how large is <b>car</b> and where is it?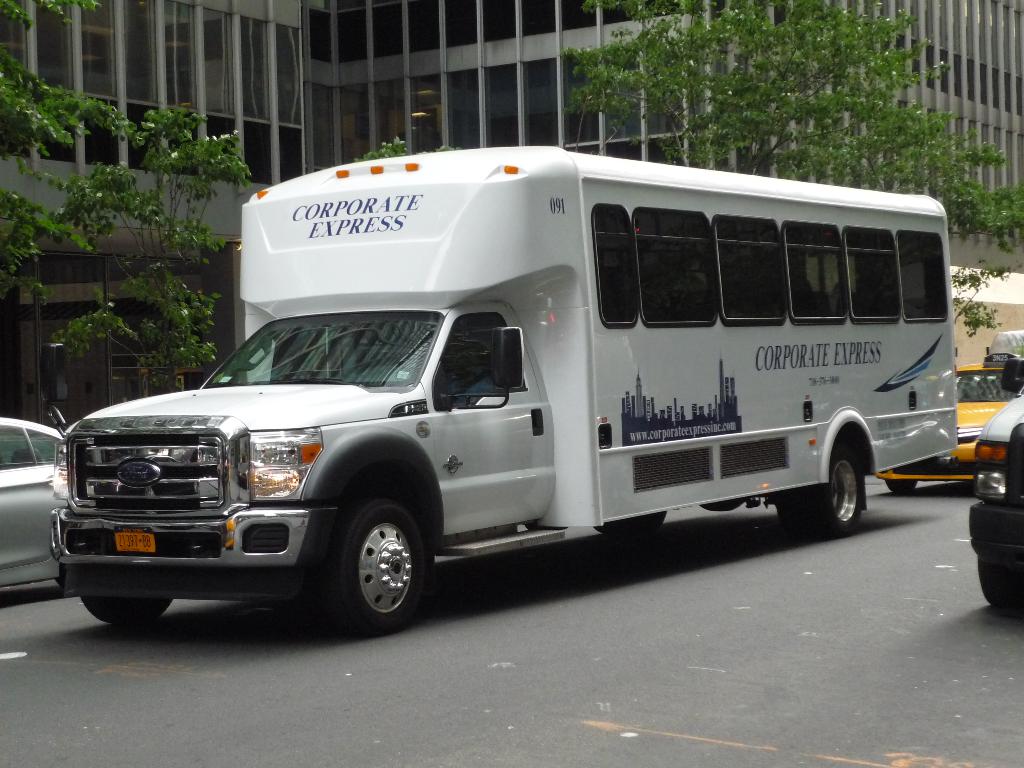
Bounding box: l=969, t=388, r=1023, b=612.
